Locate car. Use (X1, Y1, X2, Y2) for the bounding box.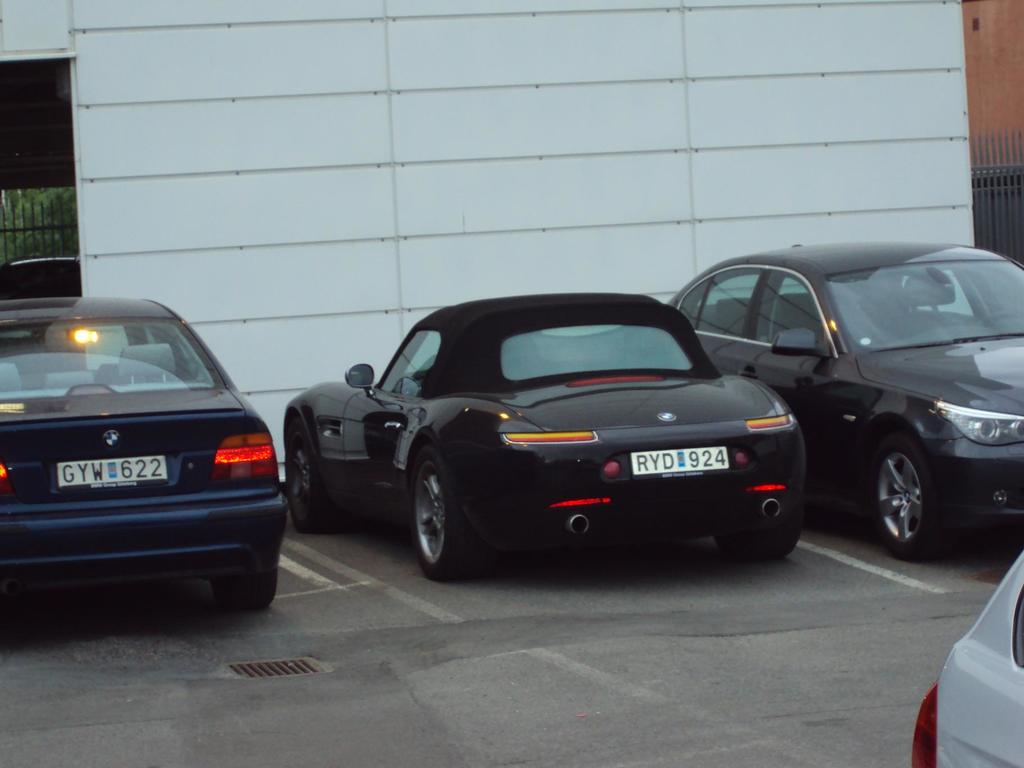
(660, 241, 1023, 562).
